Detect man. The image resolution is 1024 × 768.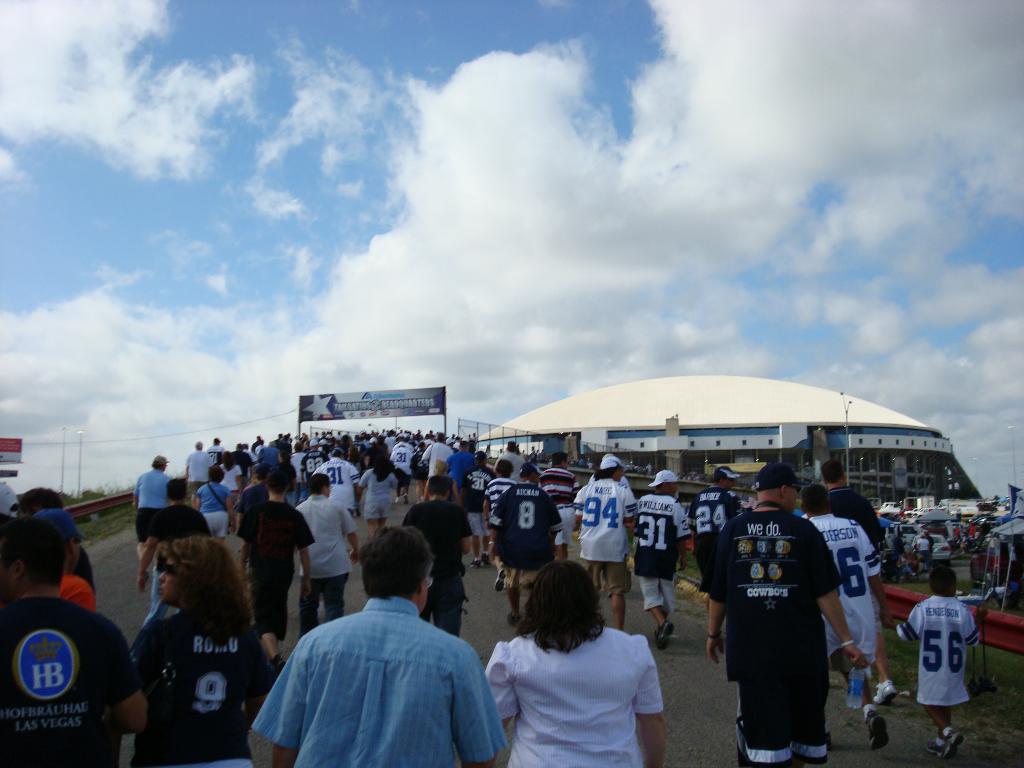
pyautogui.locateOnScreen(495, 460, 564, 623).
